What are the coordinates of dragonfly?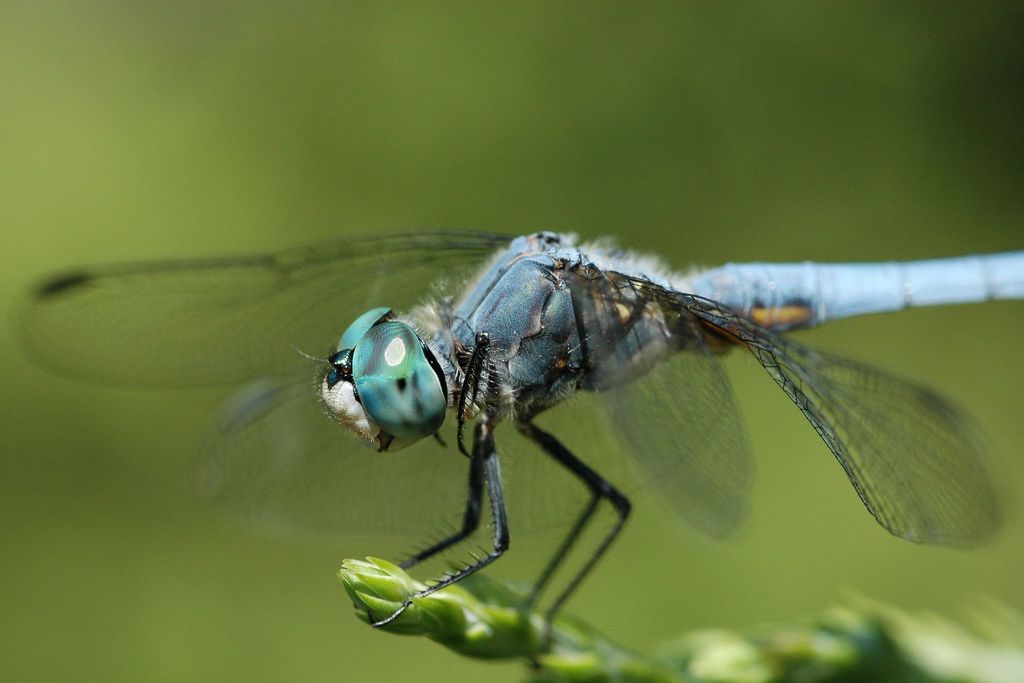
x1=17, y1=231, x2=1023, y2=670.
